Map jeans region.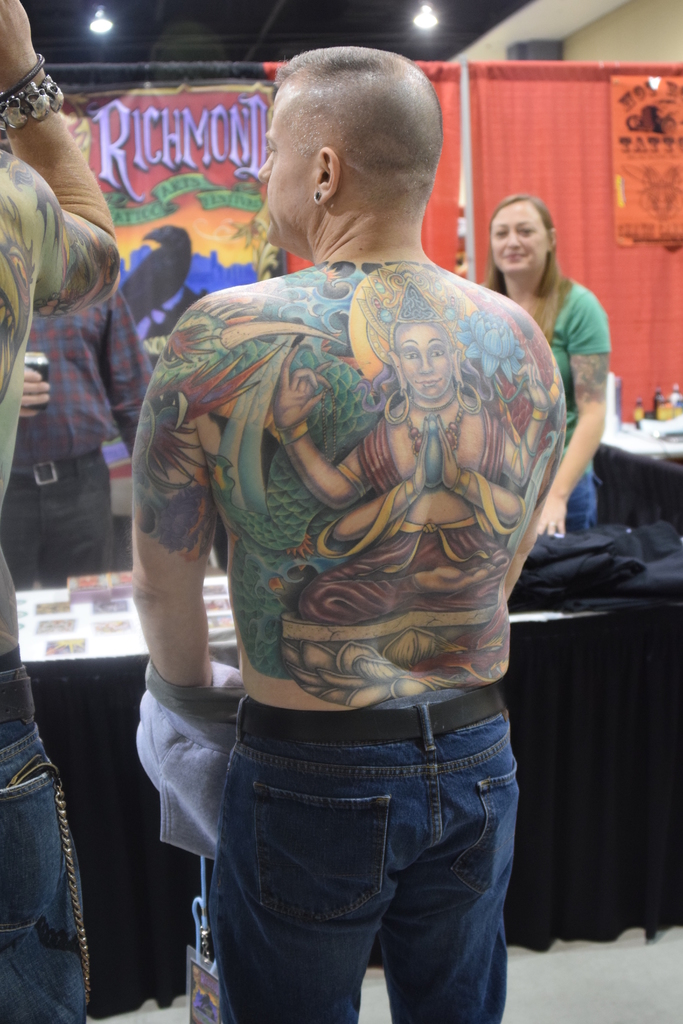
Mapped to [left=0, top=664, right=92, bottom=1023].
